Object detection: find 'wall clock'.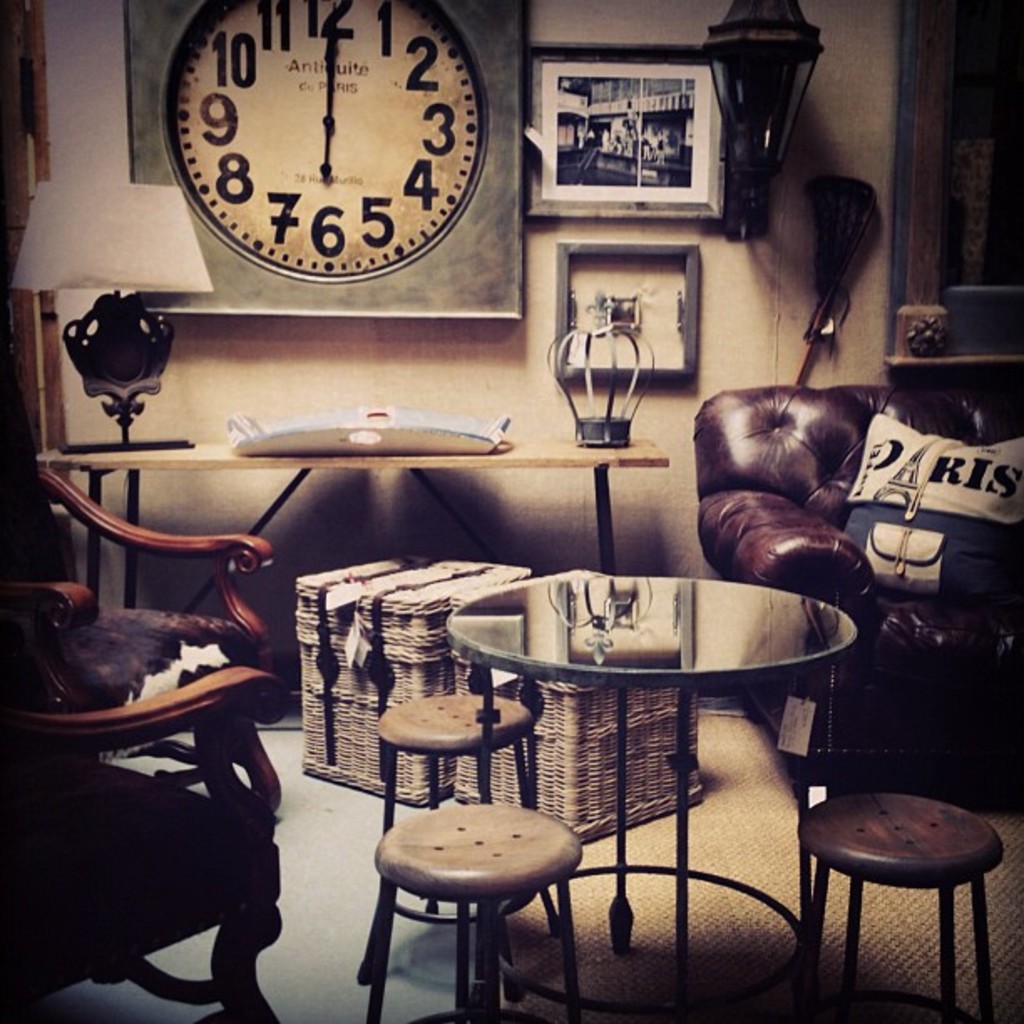
(157,0,495,281).
